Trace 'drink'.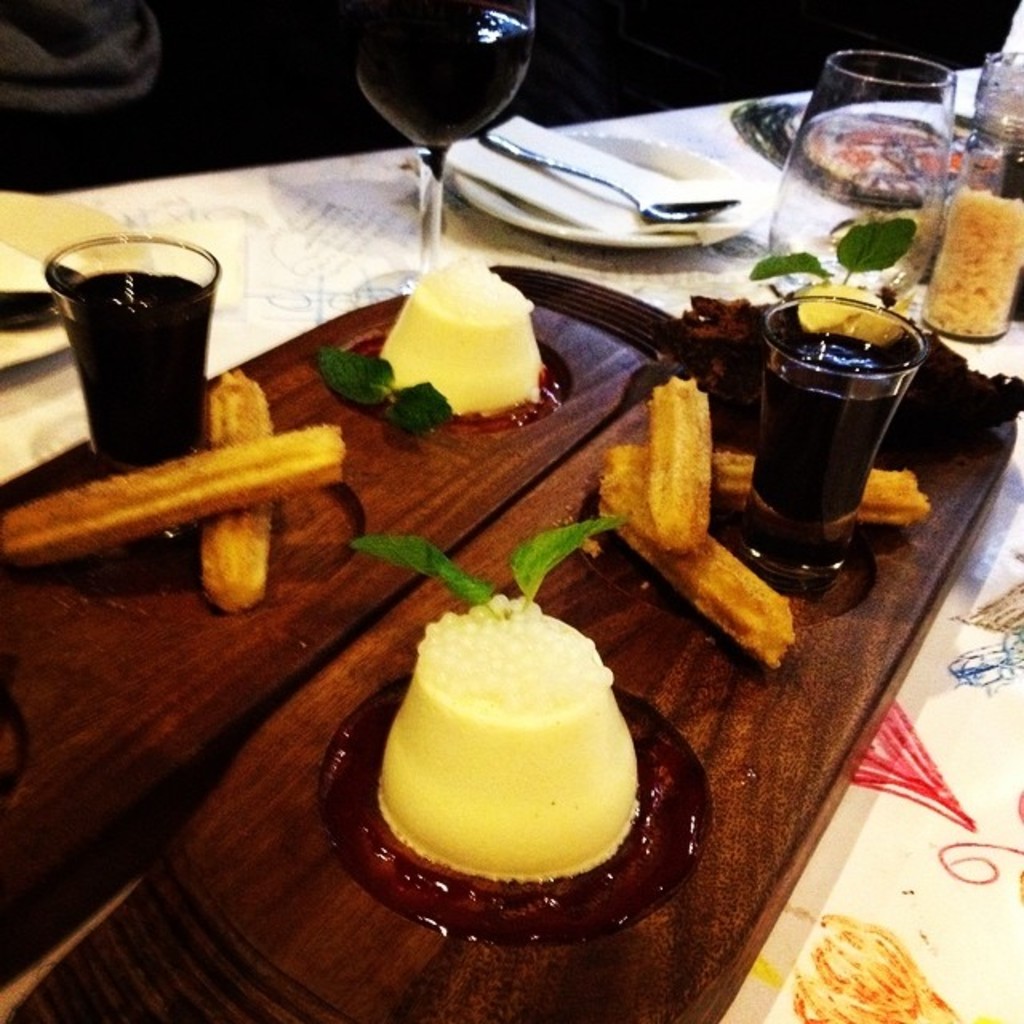
Traced to (355,10,530,149).
